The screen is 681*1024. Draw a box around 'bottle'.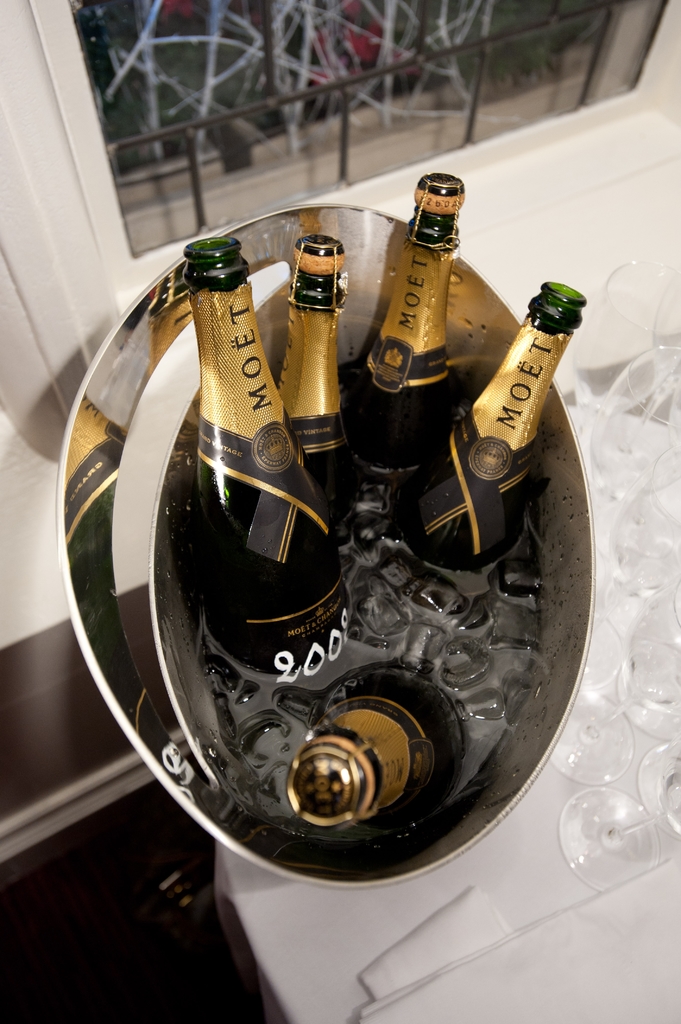
[271,227,361,447].
